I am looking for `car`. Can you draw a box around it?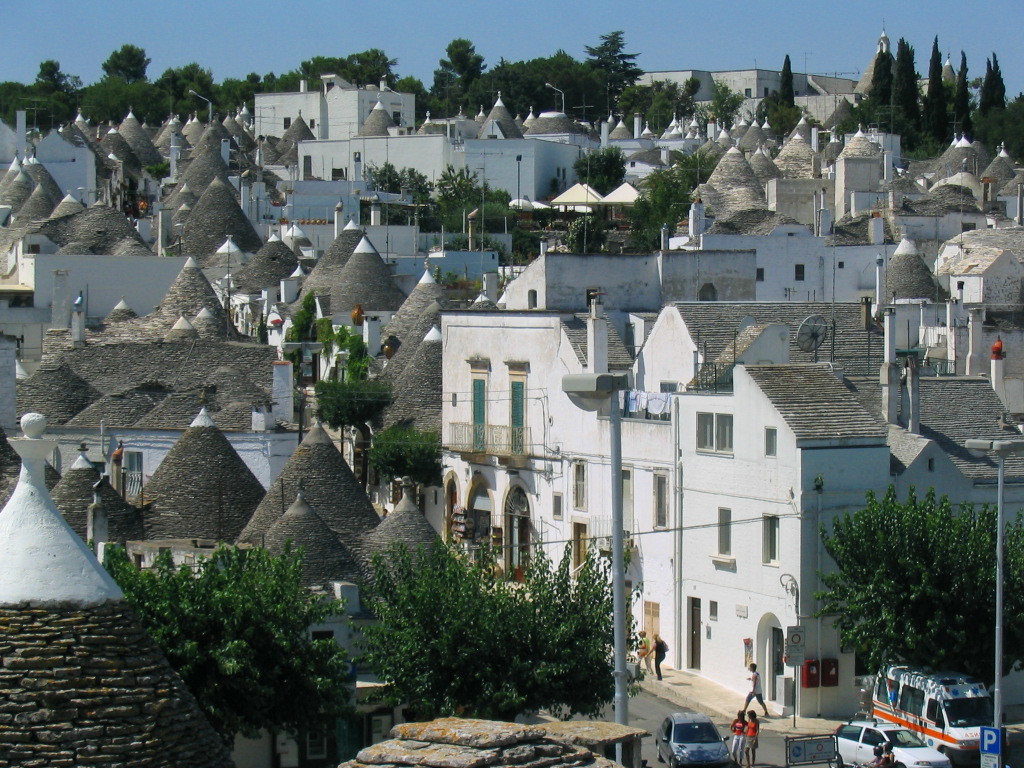
Sure, the bounding box is <region>652, 714, 731, 765</region>.
